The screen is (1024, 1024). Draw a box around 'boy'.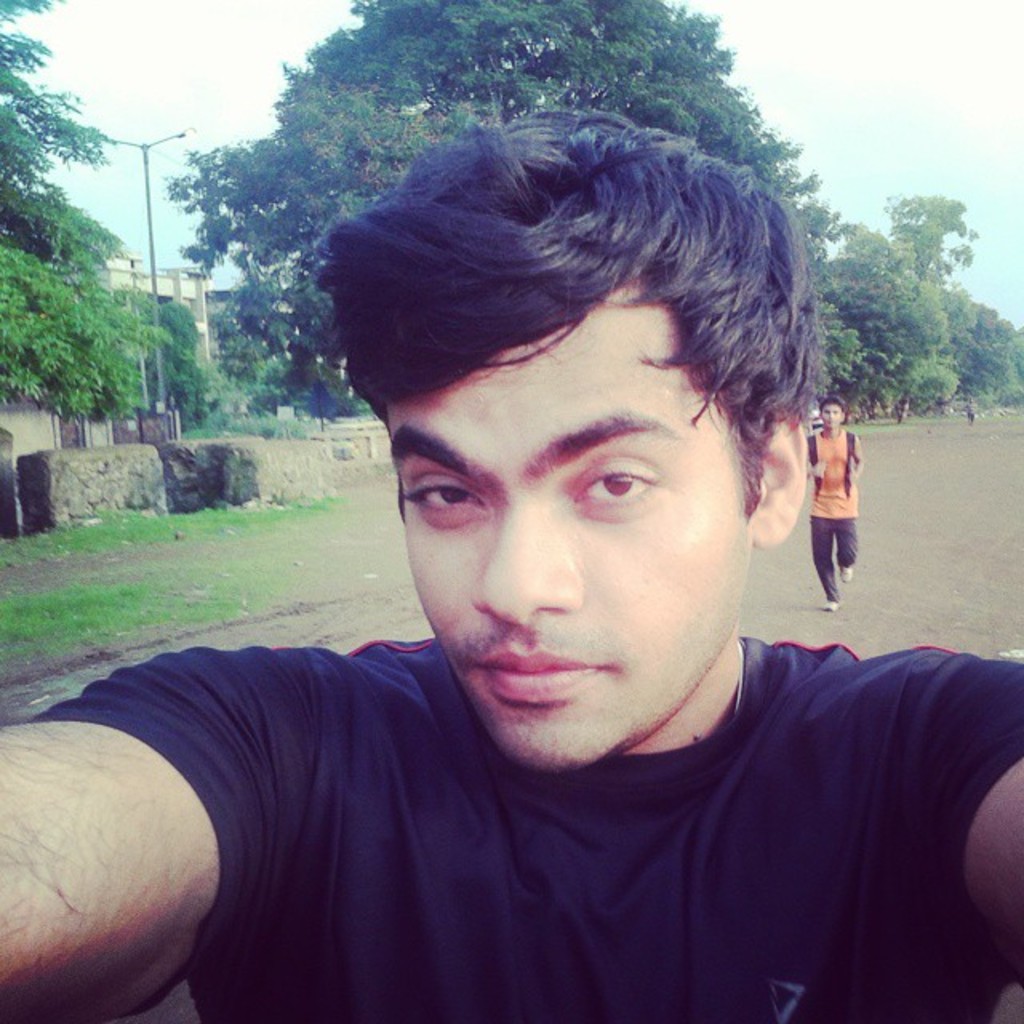
[x1=808, y1=402, x2=862, y2=613].
